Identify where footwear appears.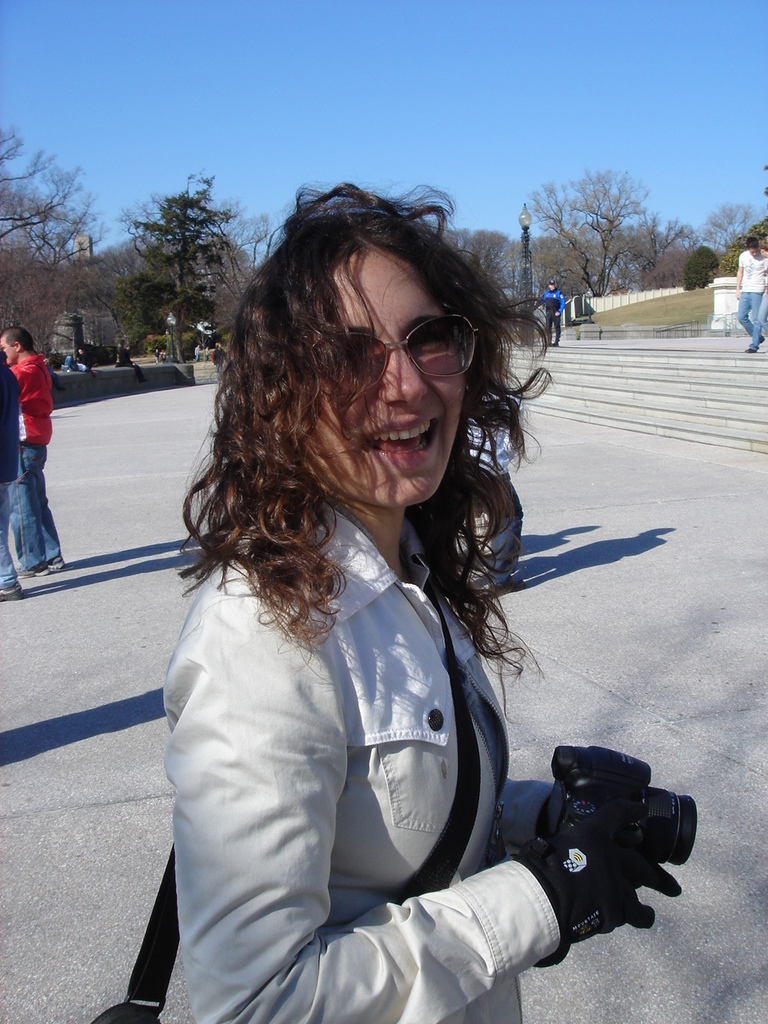
Appears at (0,574,24,599).
